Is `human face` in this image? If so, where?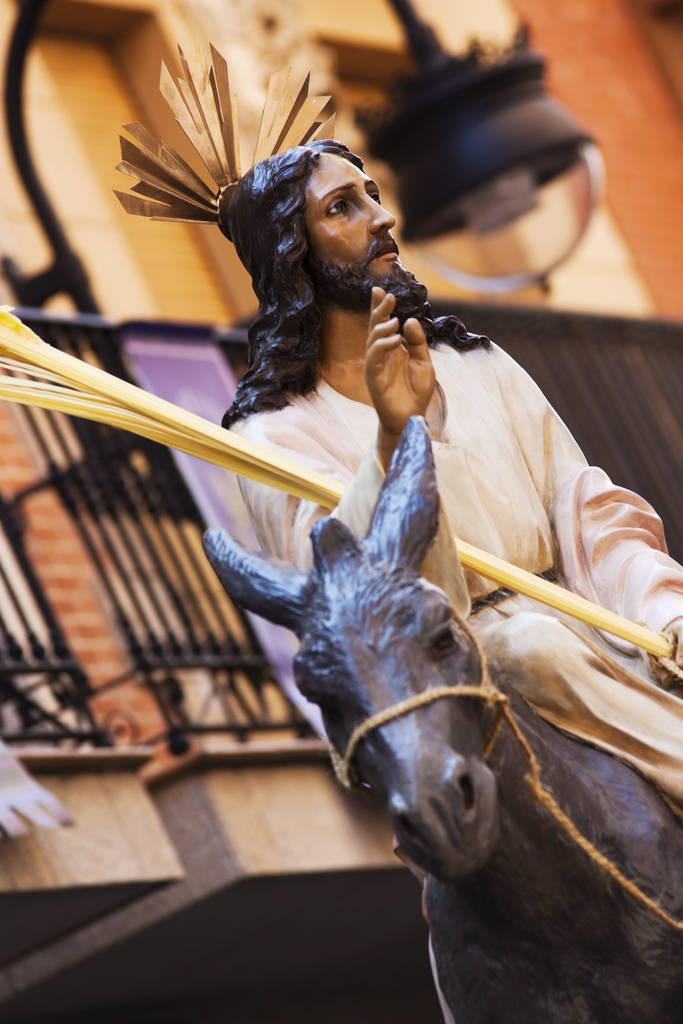
Yes, at {"x1": 311, "y1": 151, "x2": 395, "y2": 280}.
